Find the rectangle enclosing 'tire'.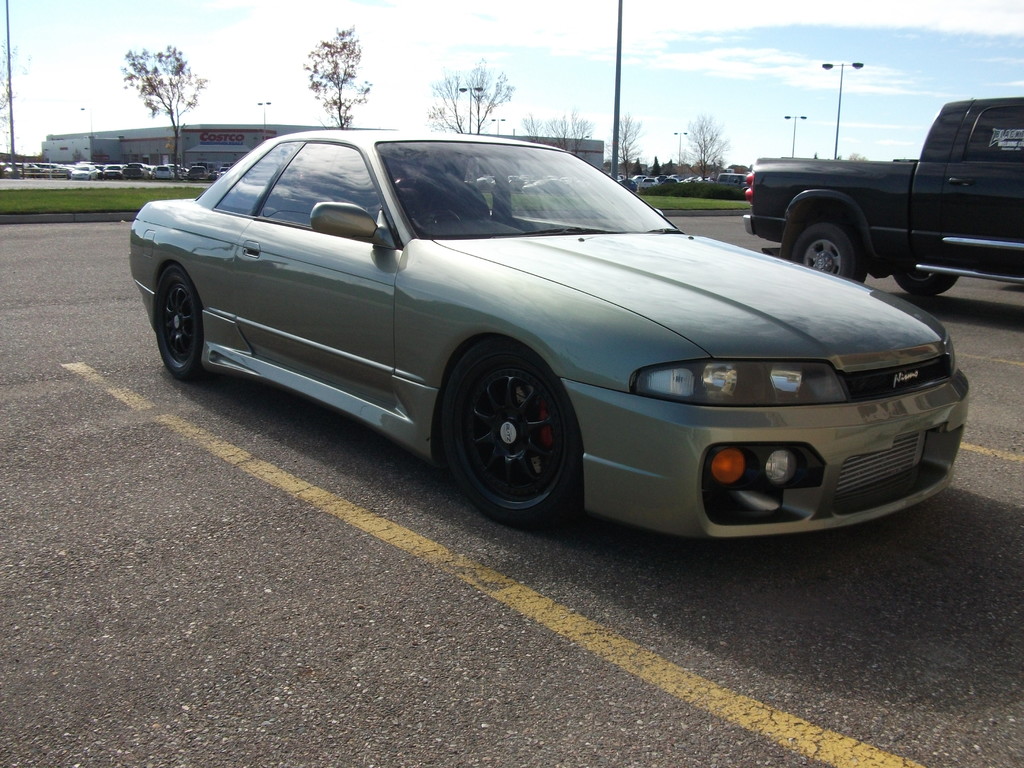
799,220,867,287.
